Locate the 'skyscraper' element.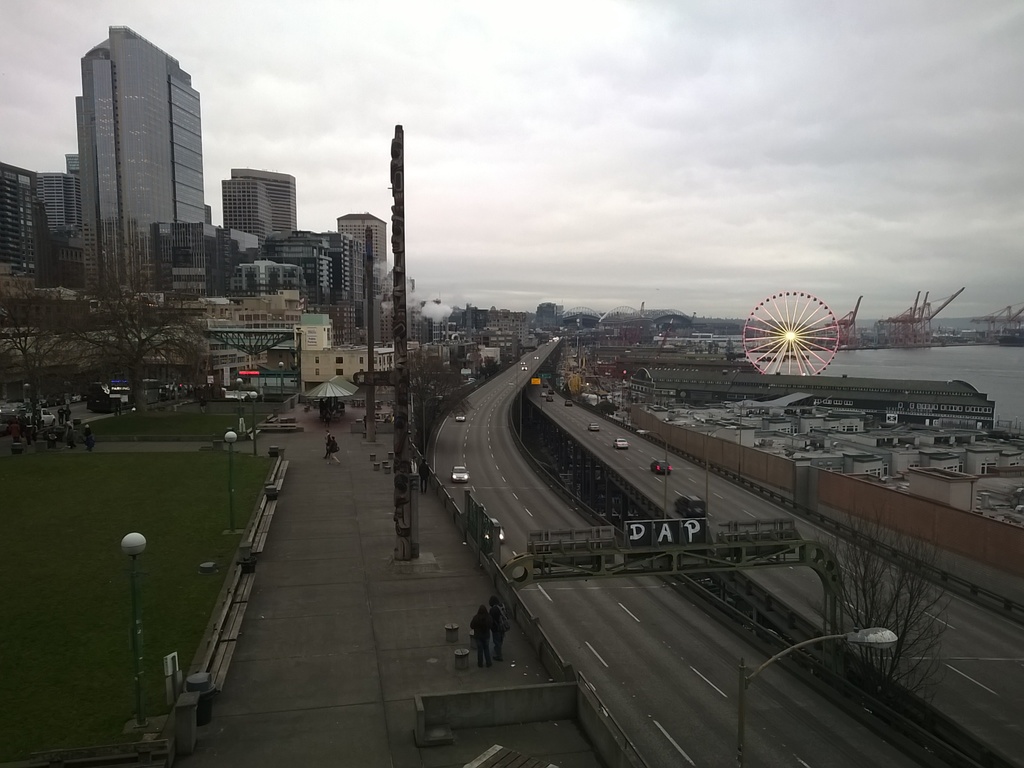
Element bbox: bbox(230, 167, 297, 236).
